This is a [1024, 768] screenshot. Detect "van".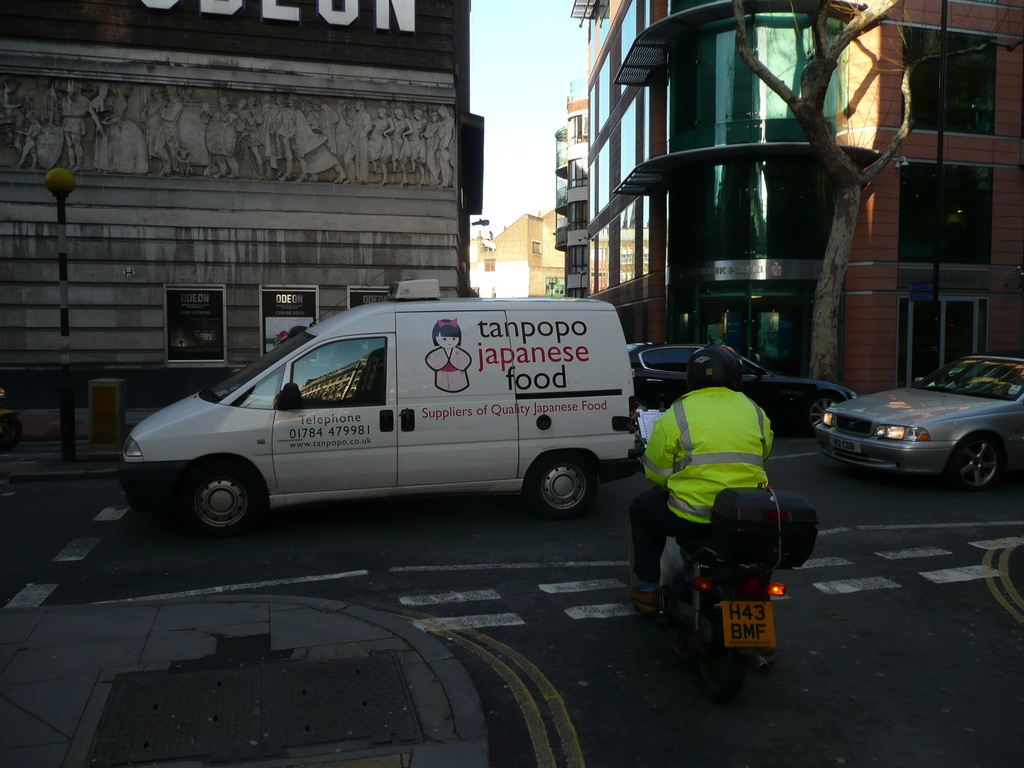
(x1=117, y1=276, x2=648, y2=532).
